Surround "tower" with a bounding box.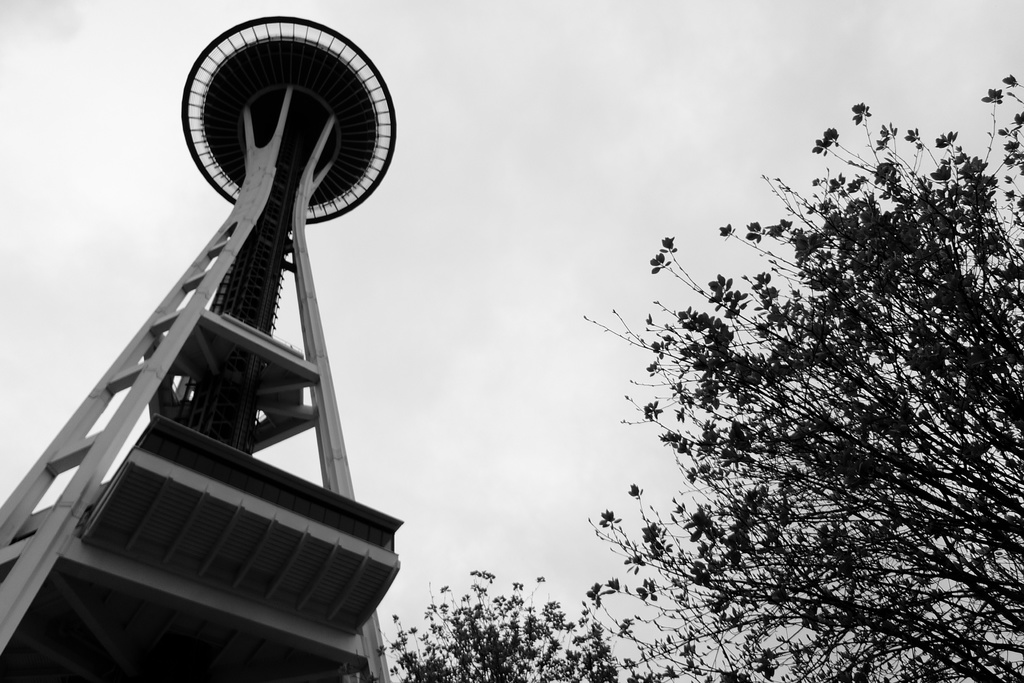
left=77, top=0, right=392, bottom=634.
